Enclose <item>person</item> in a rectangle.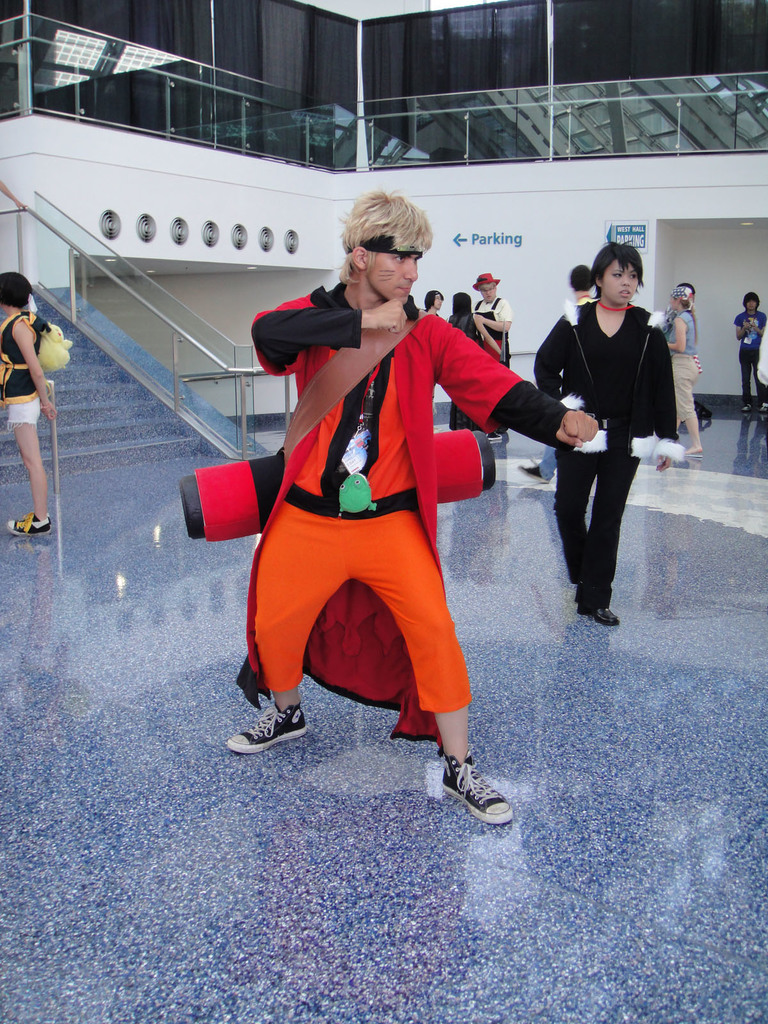
box(518, 263, 602, 485).
